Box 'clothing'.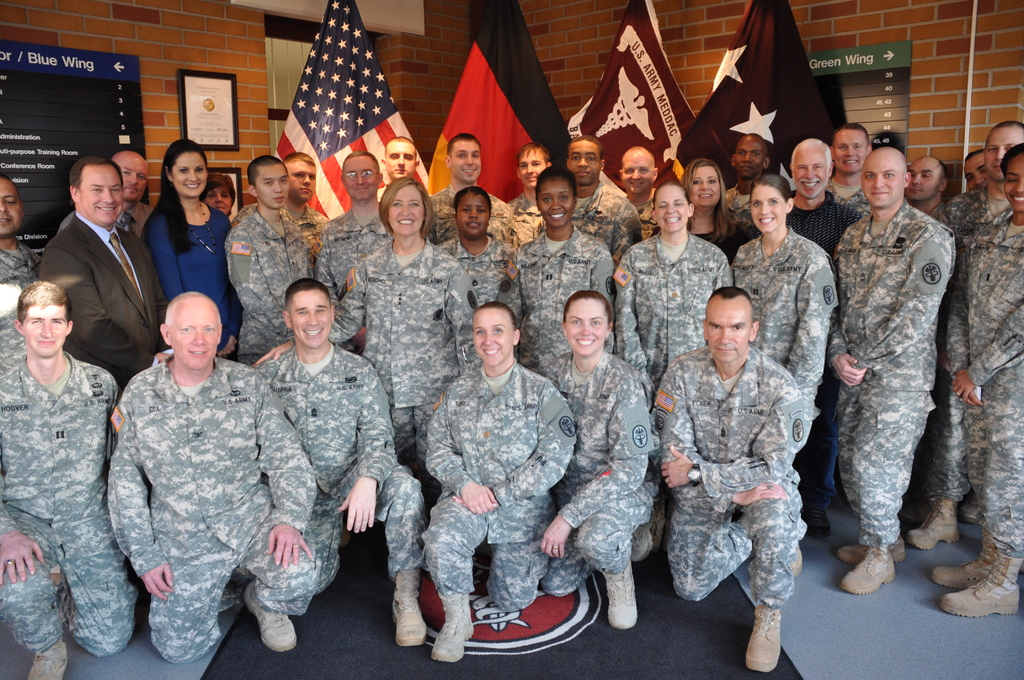
780:194:856:250.
